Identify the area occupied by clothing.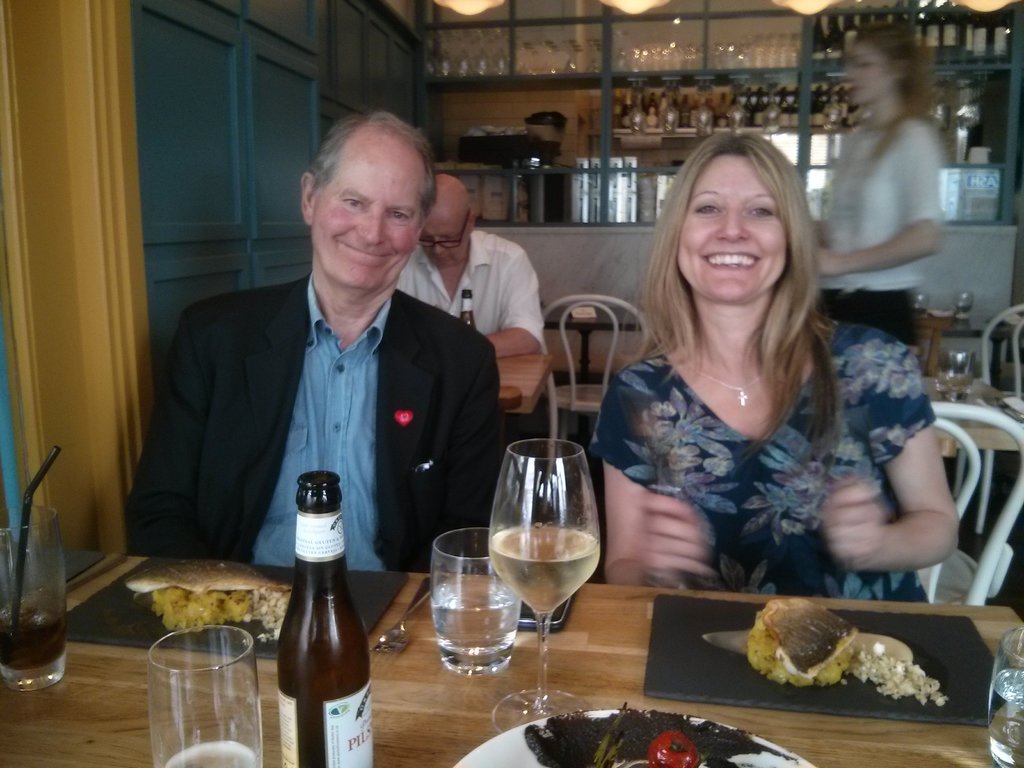
Area: {"x1": 814, "y1": 113, "x2": 943, "y2": 349}.
